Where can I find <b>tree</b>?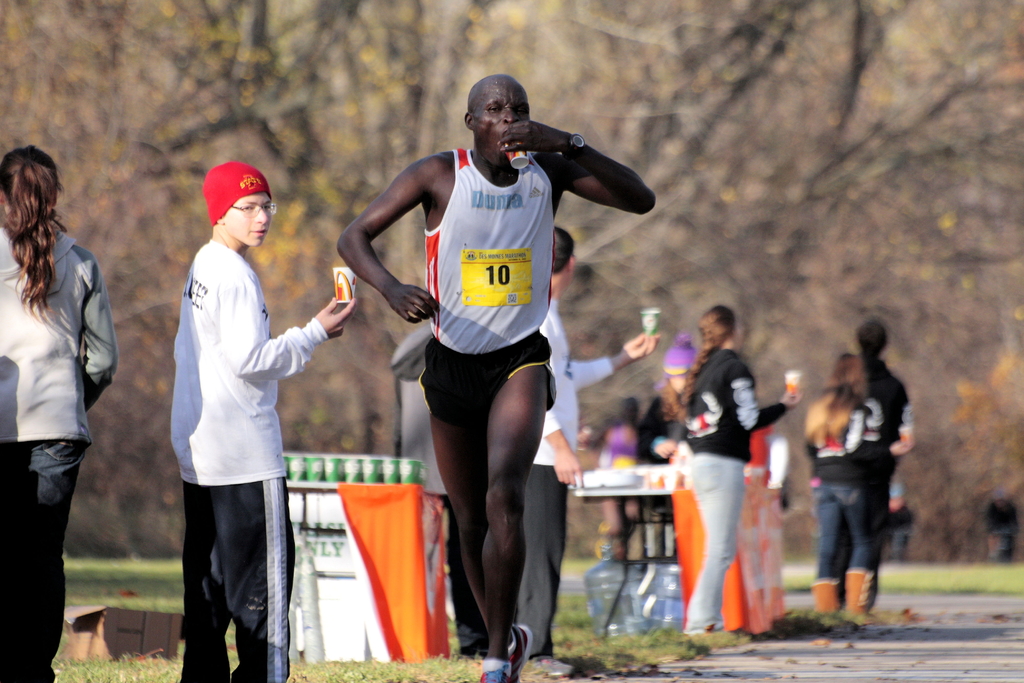
You can find it at region(134, 0, 503, 454).
